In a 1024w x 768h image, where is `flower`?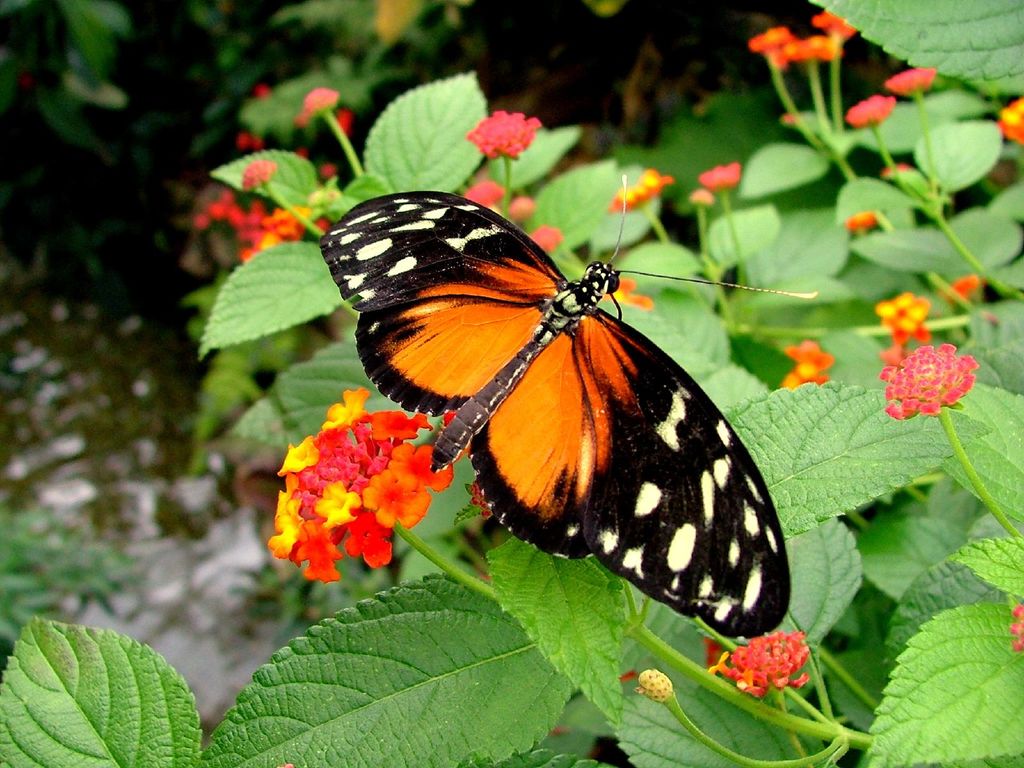
(left=532, top=222, right=559, bottom=250).
